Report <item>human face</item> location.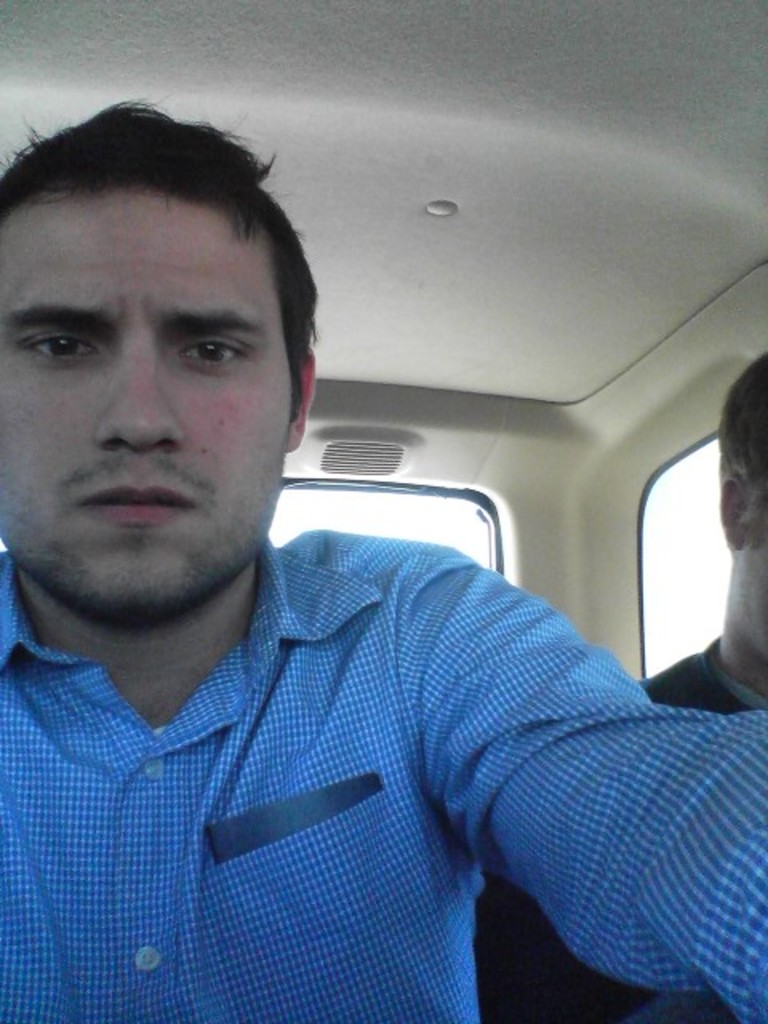
Report: BBox(0, 181, 296, 616).
